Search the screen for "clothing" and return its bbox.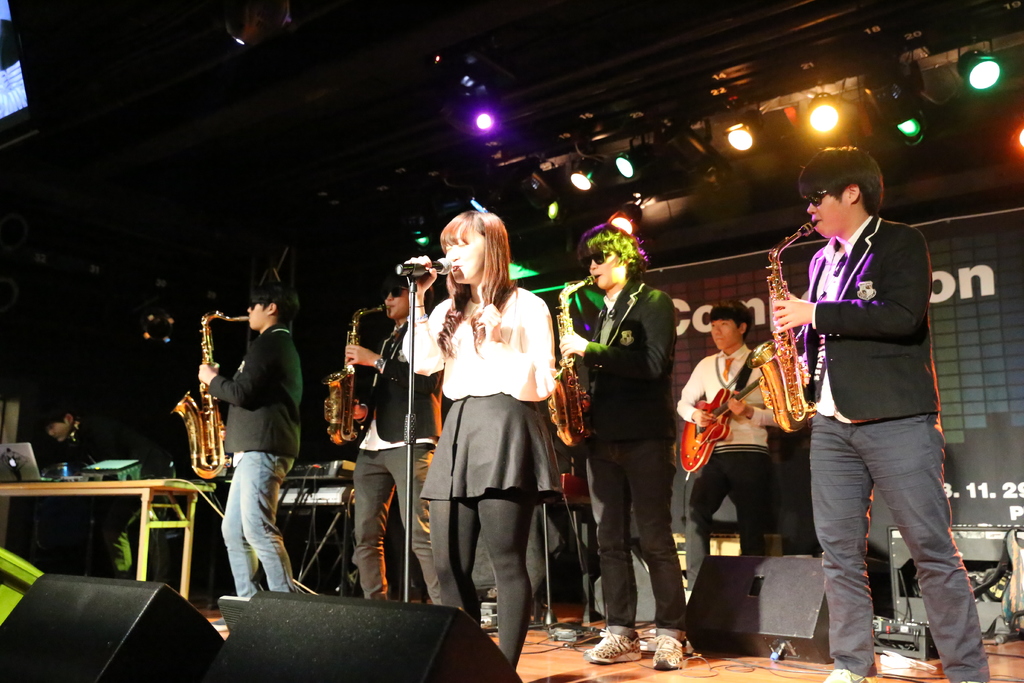
Found: pyautogui.locateOnScreen(675, 344, 787, 593).
